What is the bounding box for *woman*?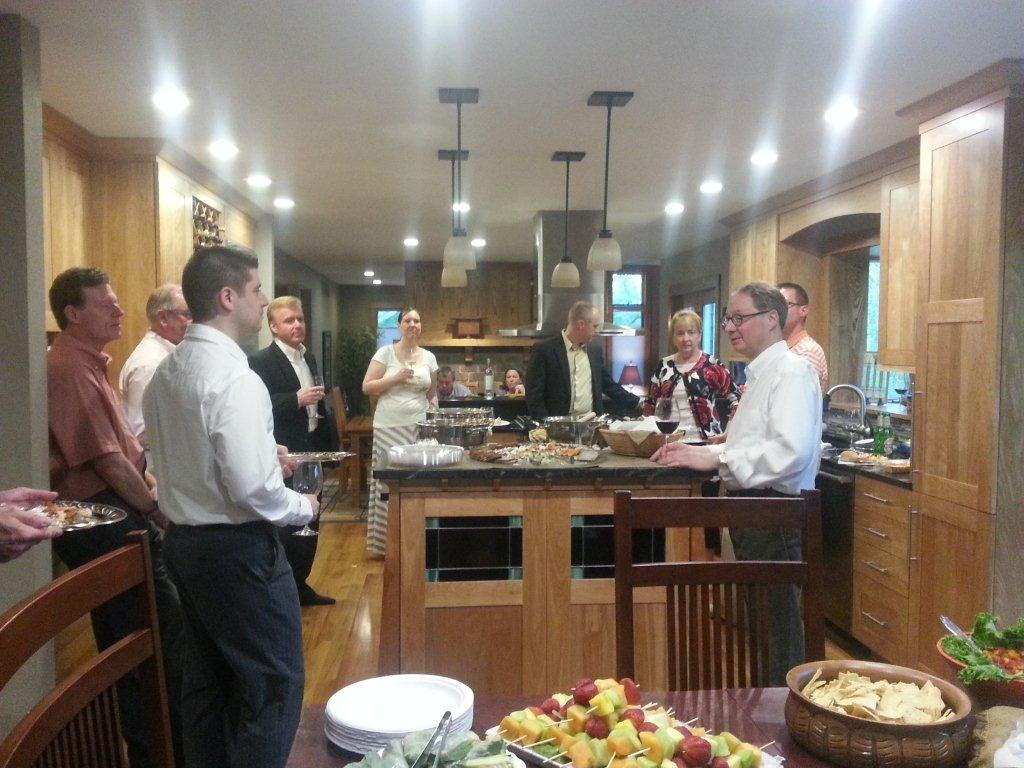
crop(365, 311, 440, 549).
